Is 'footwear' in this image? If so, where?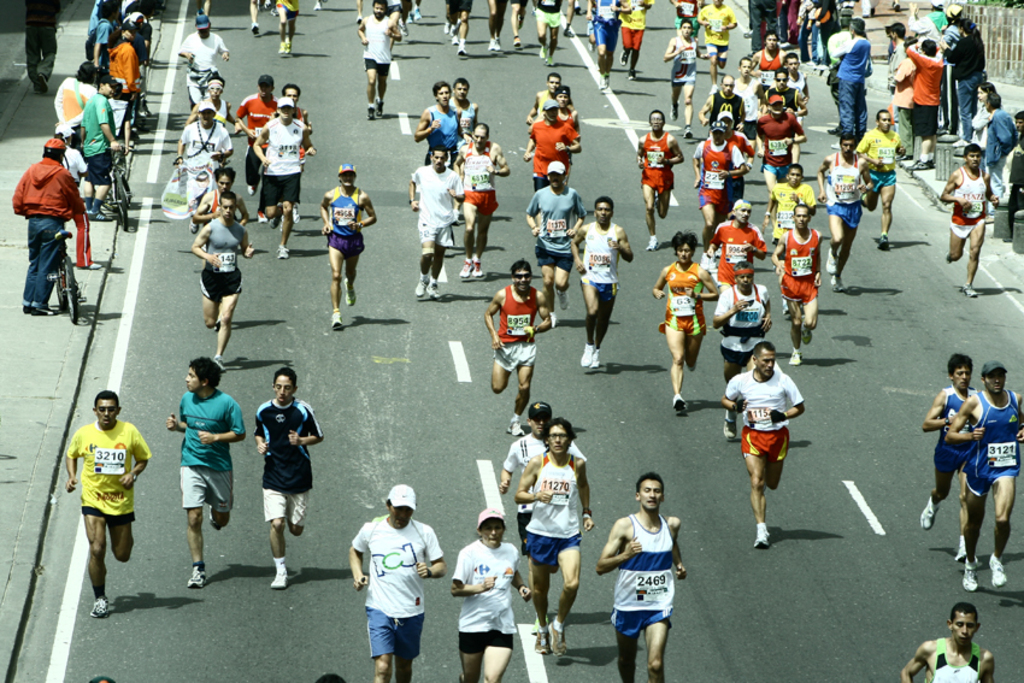
Yes, at 454, 259, 471, 278.
